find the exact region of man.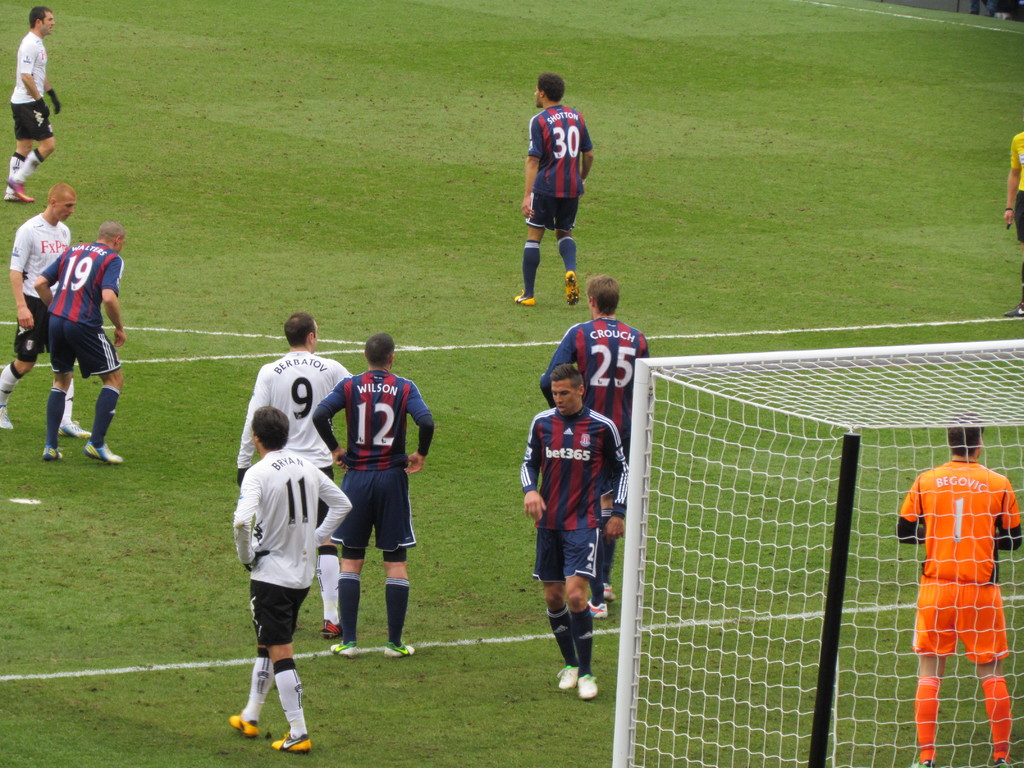
Exact region: (left=223, top=406, right=360, bottom=753).
